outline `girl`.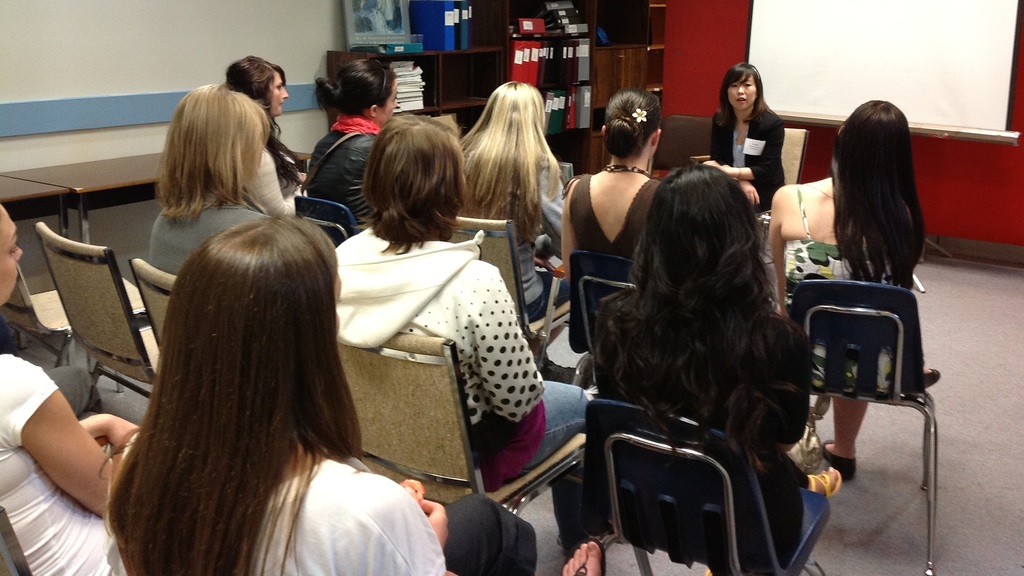
Outline: crop(461, 80, 564, 316).
